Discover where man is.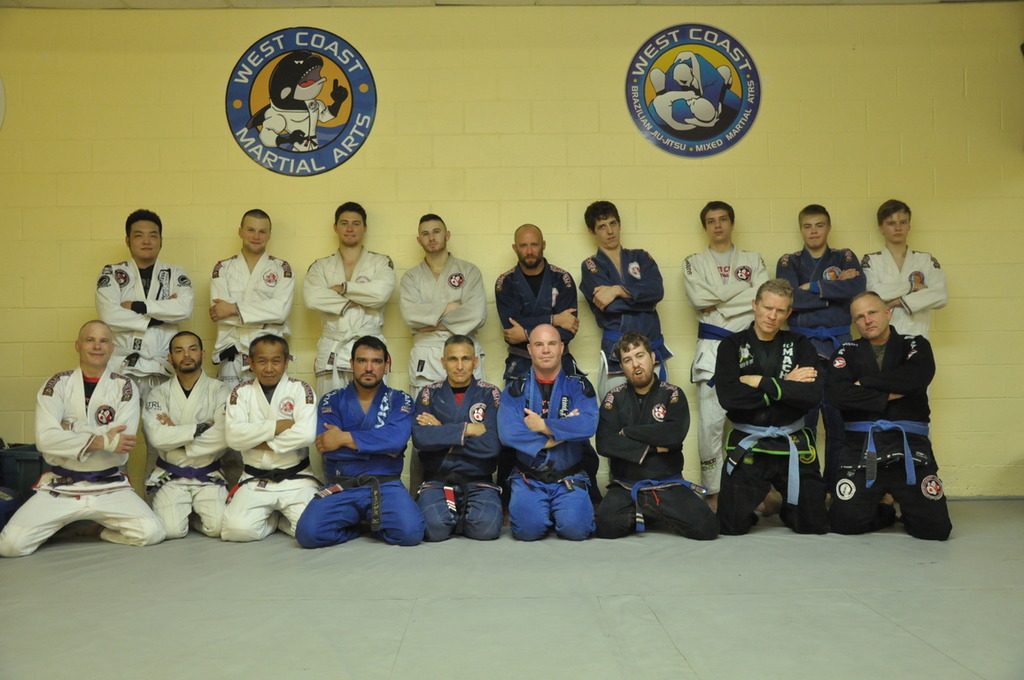
Discovered at 491,212,590,392.
